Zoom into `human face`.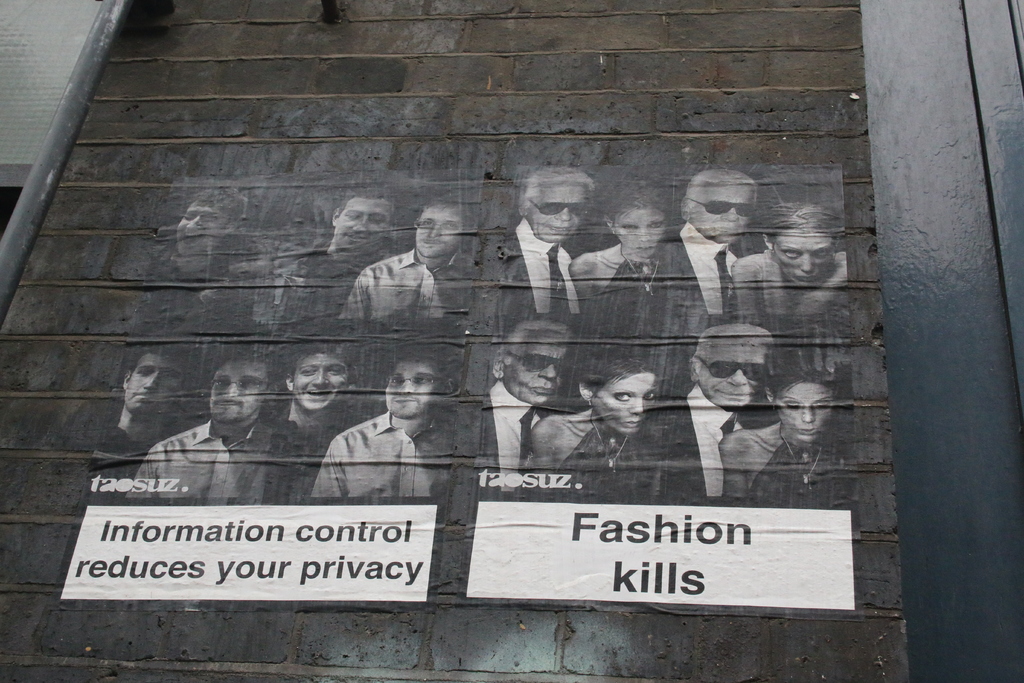
Zoom target: [left=612, top=197, right=664, bottom=265].
